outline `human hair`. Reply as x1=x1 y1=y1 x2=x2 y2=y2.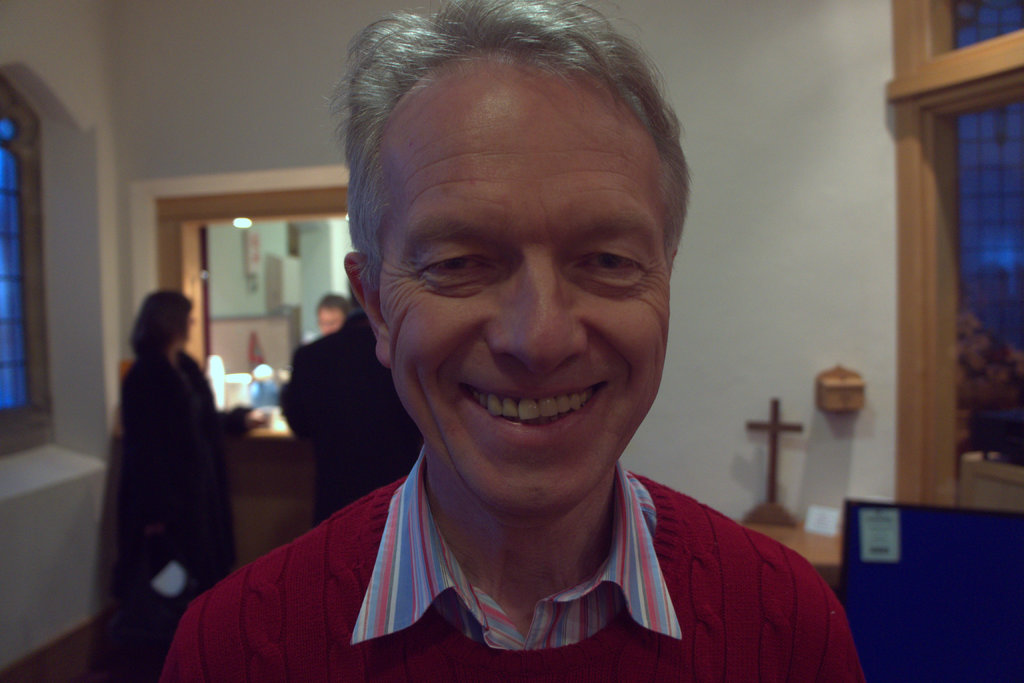
x1=125 y1=286 x2=189 y2=356.
